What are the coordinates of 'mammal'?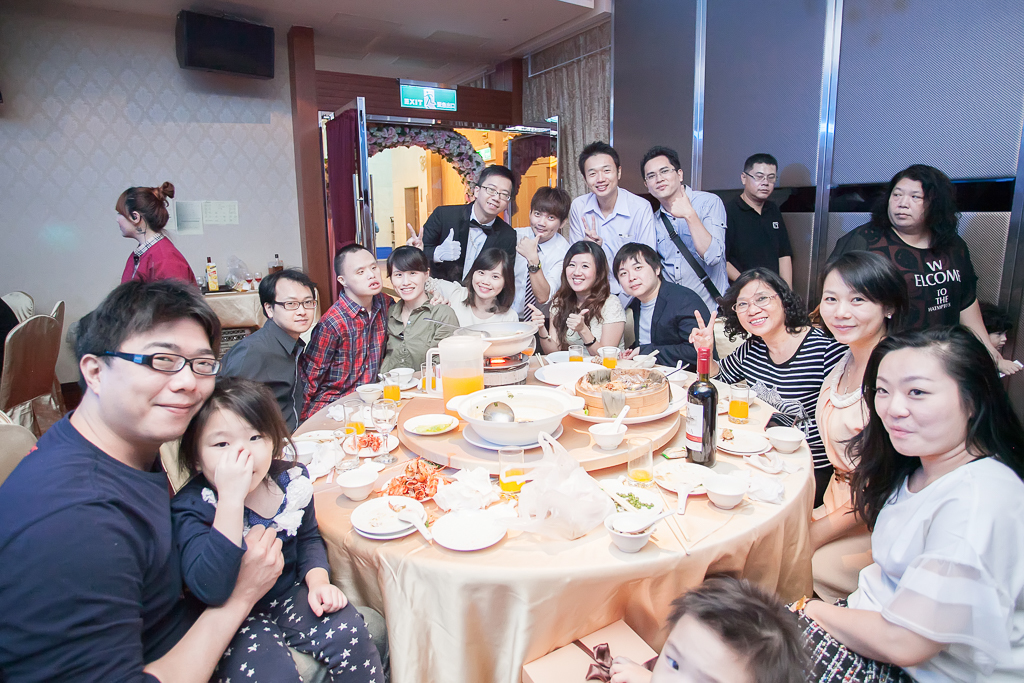
114,179,198,285.
